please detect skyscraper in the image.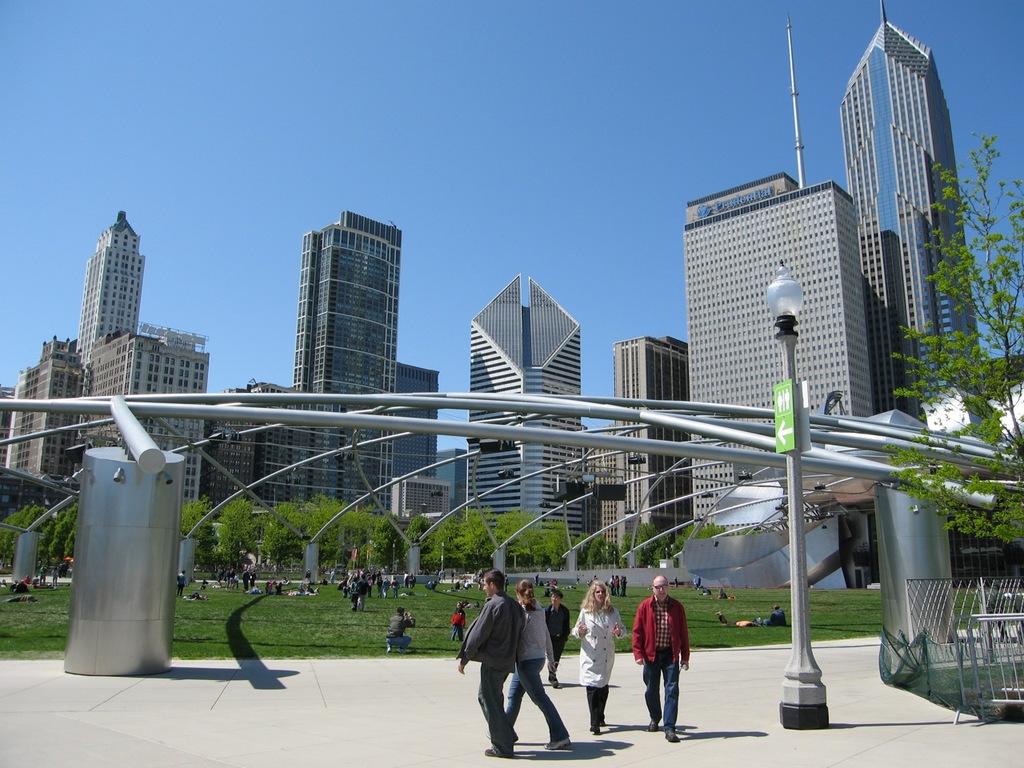
[left=615, top=334, right=687, bottom=564].
